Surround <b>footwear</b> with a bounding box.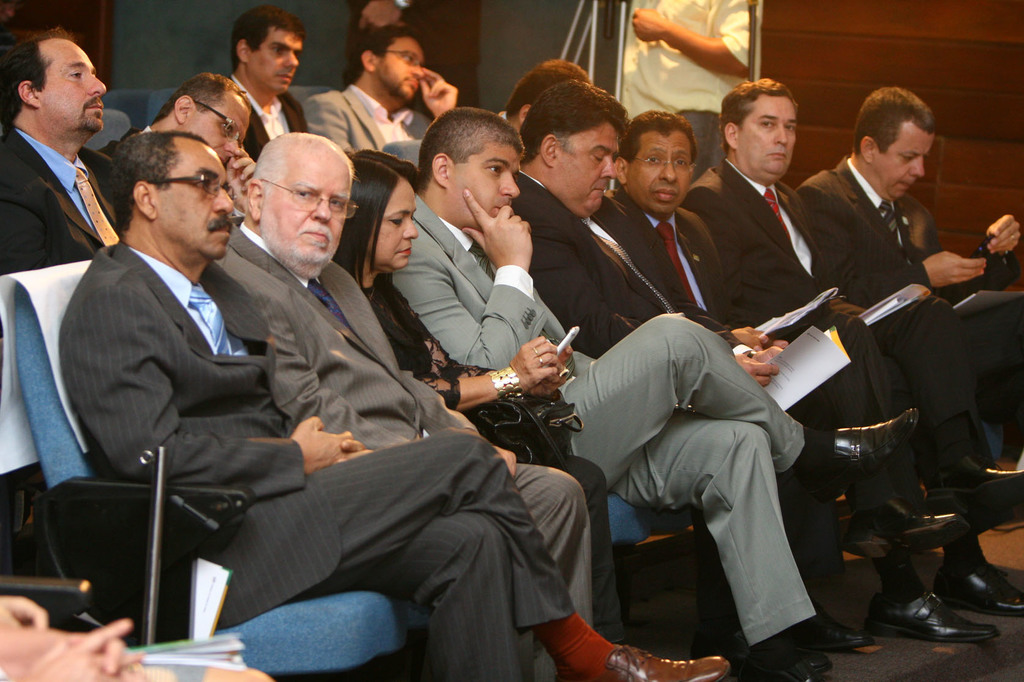
box=[691, 628, 804, 681].
